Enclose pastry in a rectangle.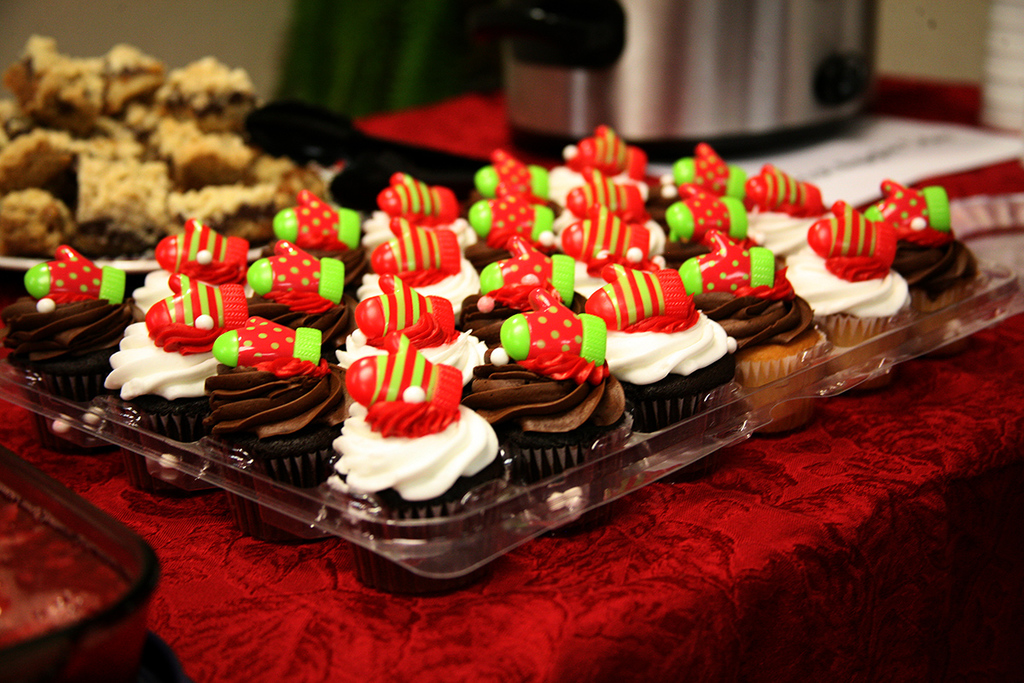
rect(98, 278, 258, 442).
